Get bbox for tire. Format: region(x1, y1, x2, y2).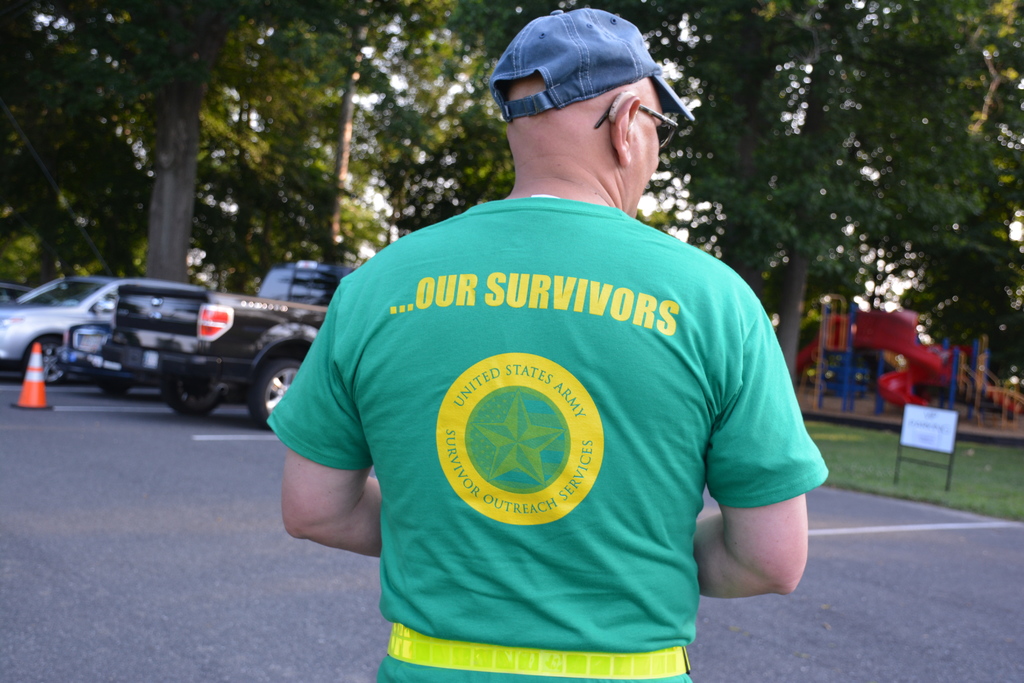
region(161, 381, 223, 417).
